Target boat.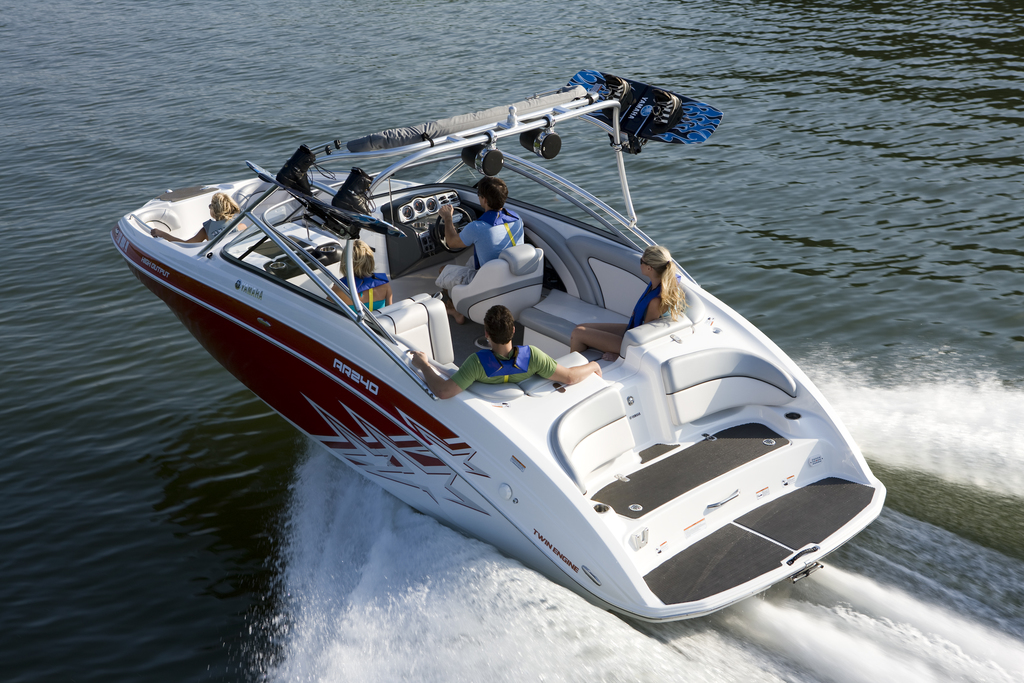
Target region: {"left": 96, "top": 83, "right": 895, "bottom": 634}.
